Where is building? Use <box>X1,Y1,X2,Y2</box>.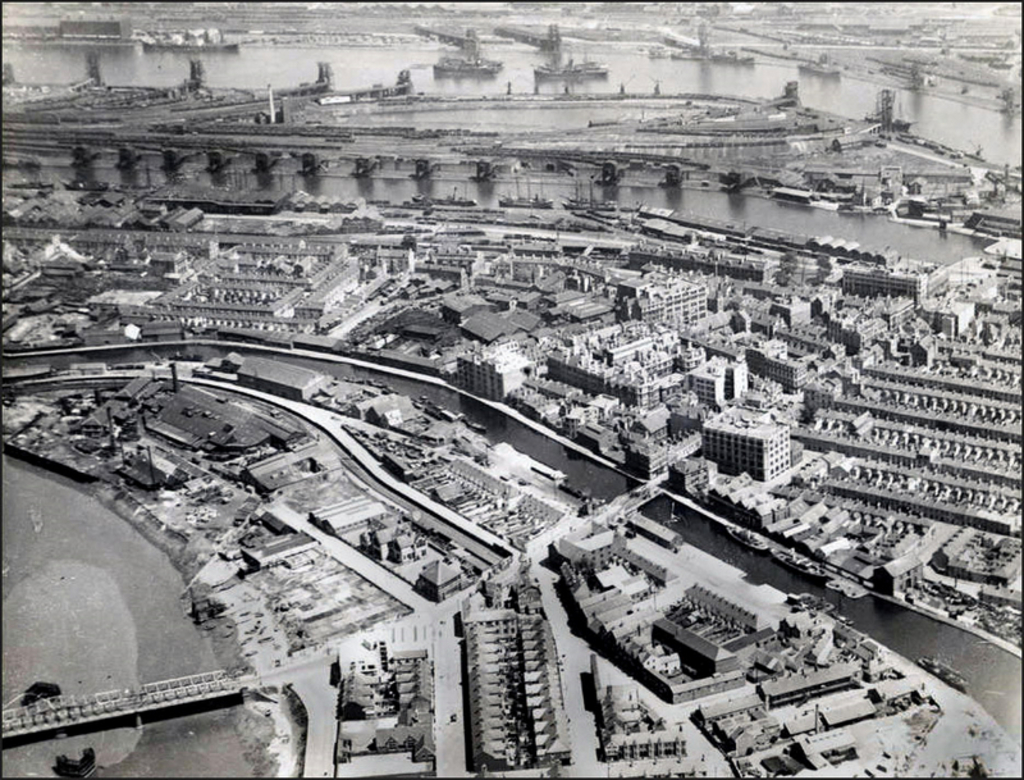
<box>703,406,790,484</box>.
